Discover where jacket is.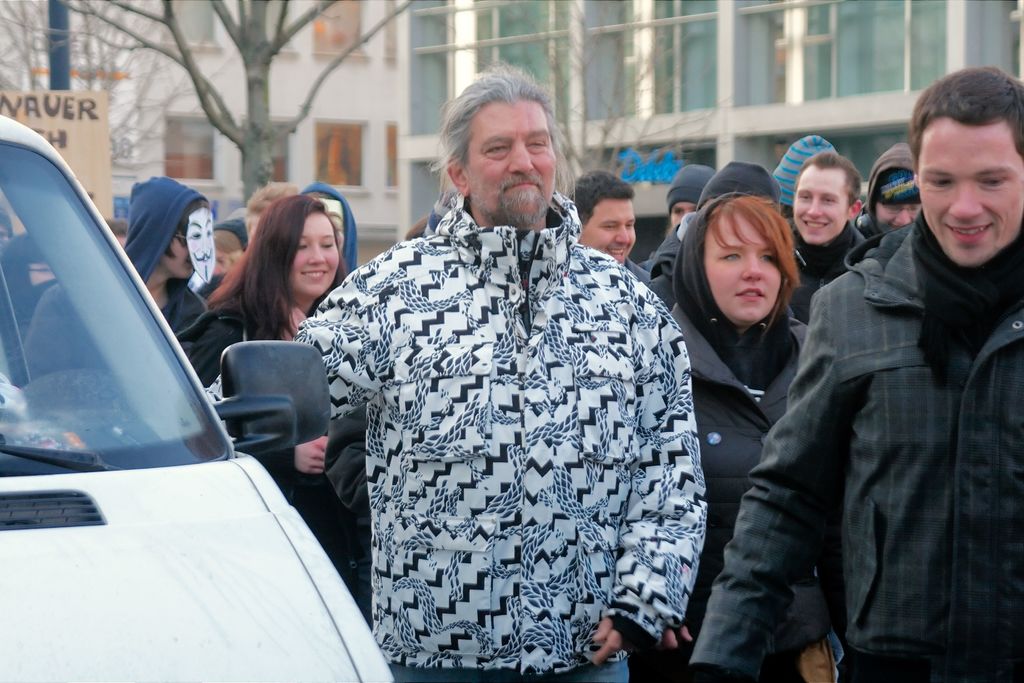
Discovered at Rect(691, 222, 1023, 682).
